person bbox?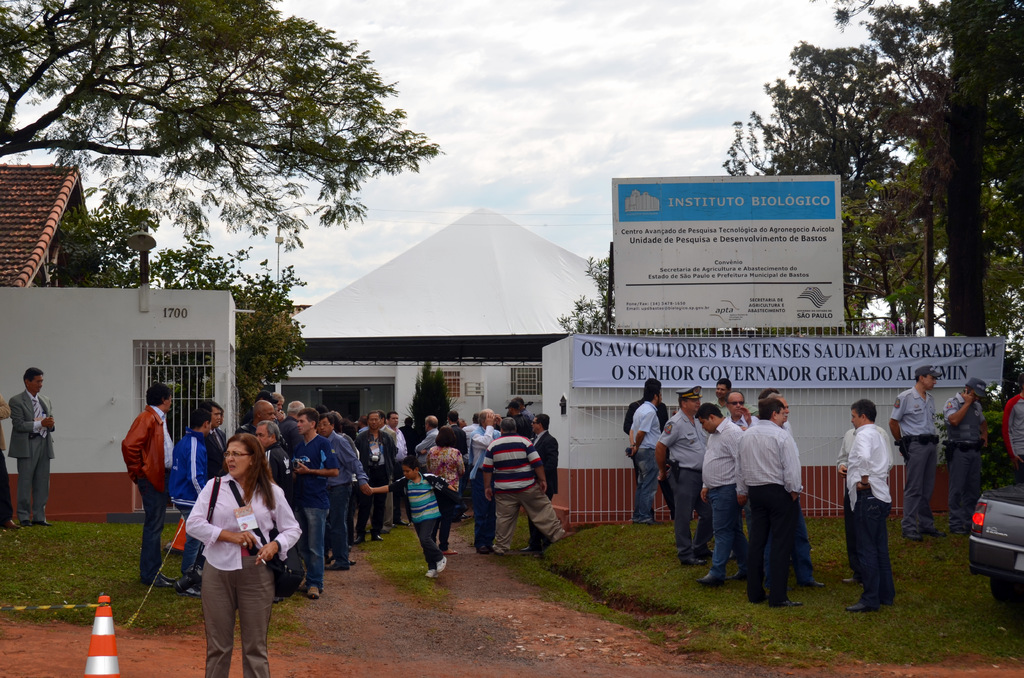
654:385:712:567
